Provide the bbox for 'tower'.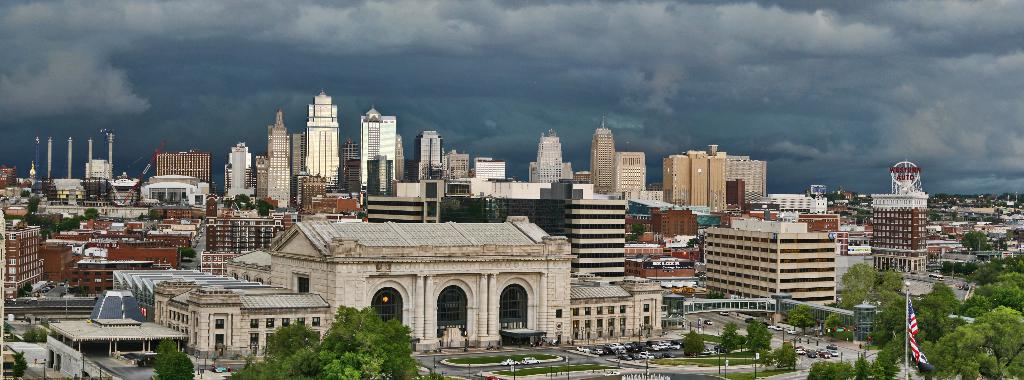
rect(666, 149, 723, 216).
